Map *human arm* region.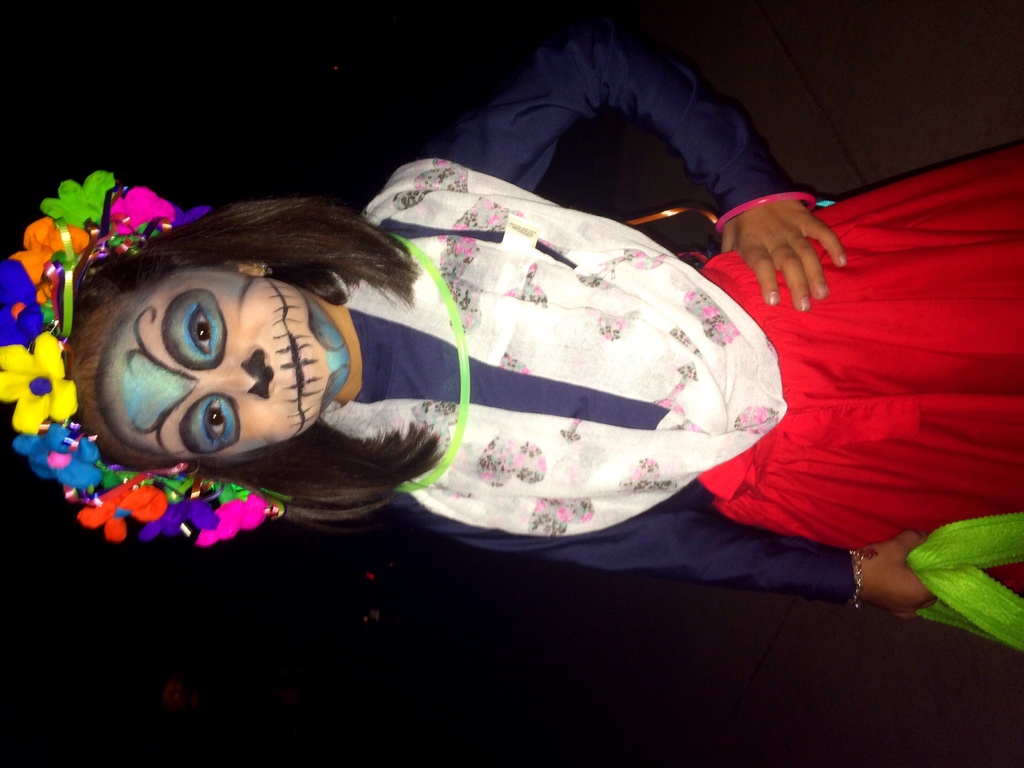
Mapped to 435/493/938/630.
